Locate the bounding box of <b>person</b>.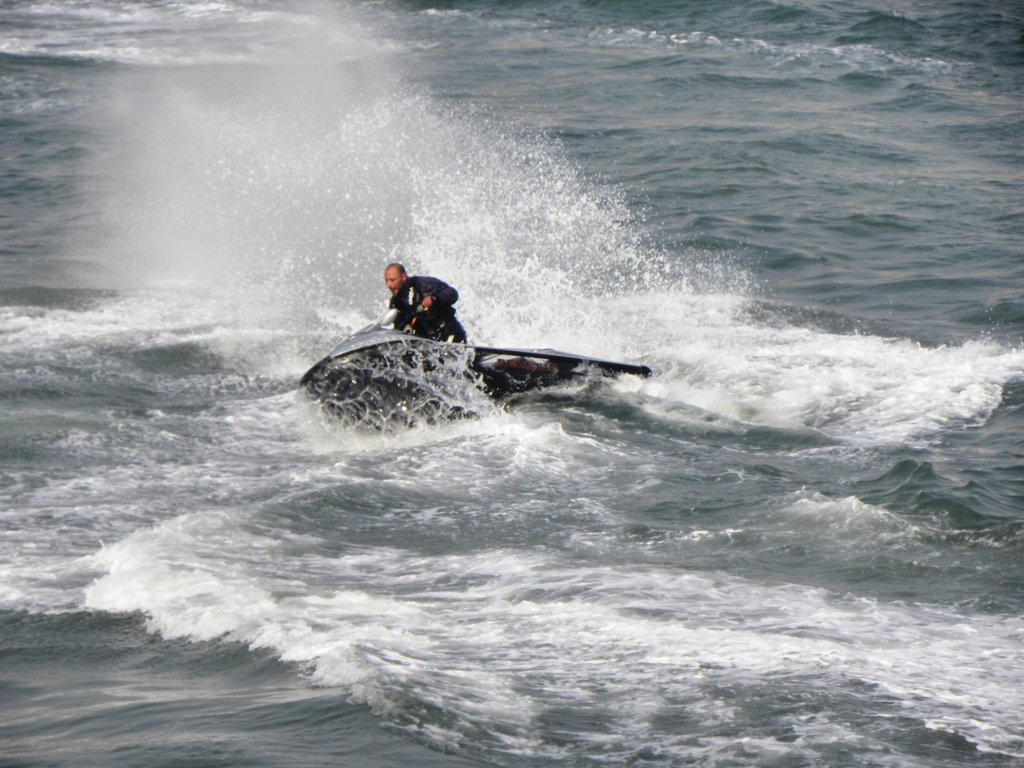
Bounding box: {"left": 383, "top": 262, "right": 473, "bottom": 344}.
